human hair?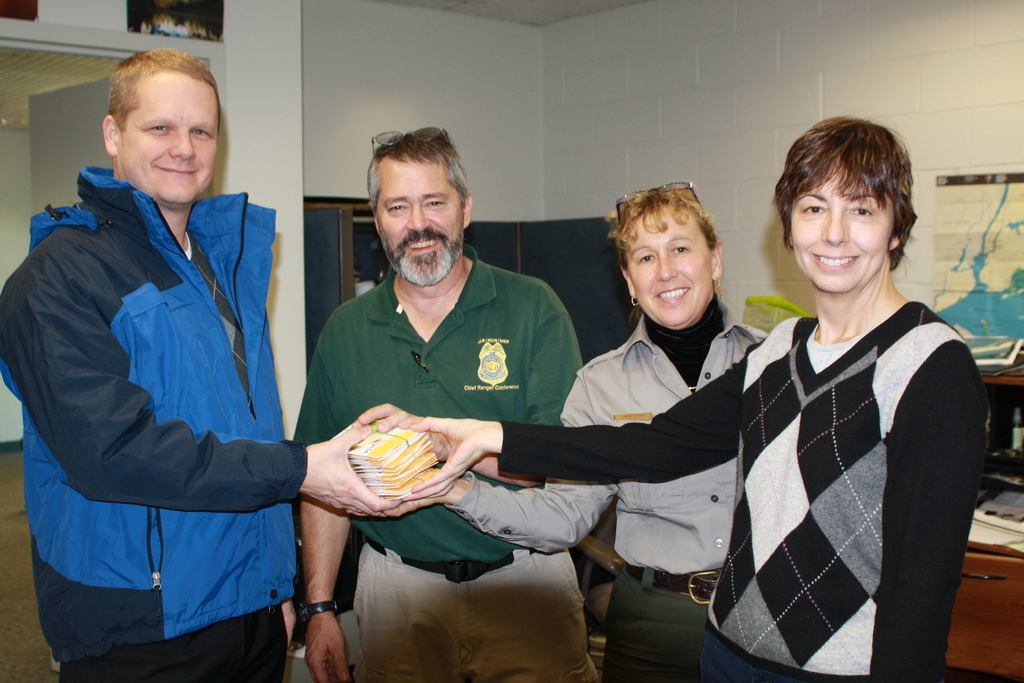
locate(368, 128, 470, 226)
